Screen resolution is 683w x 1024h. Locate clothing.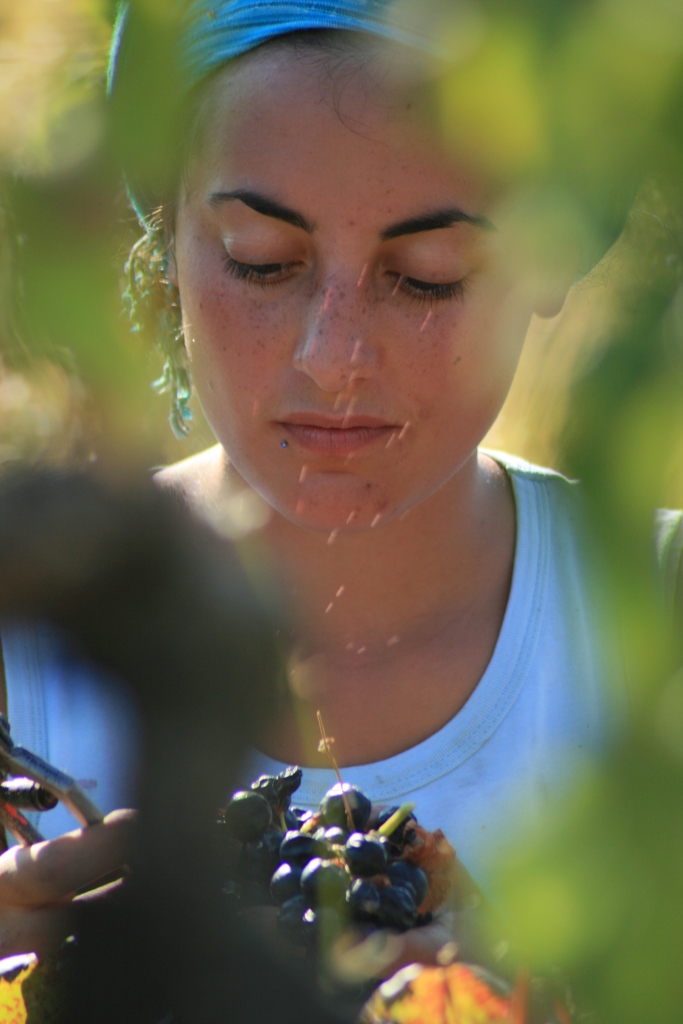
65,323,641,990.
